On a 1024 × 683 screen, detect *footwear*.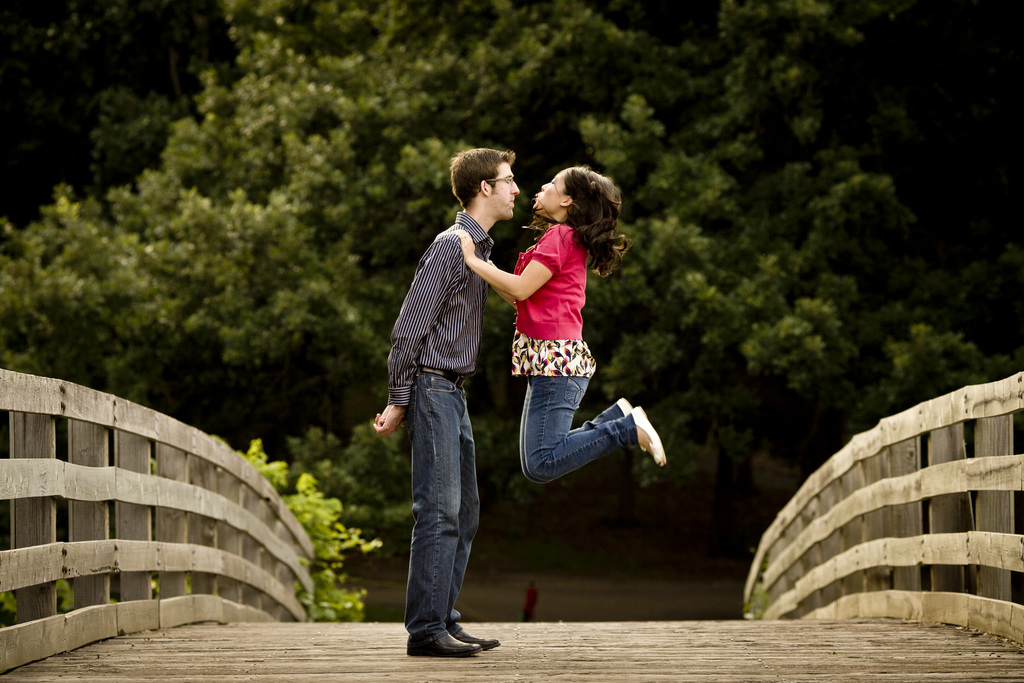
x1=624 y1=404 x2=668 y2=468.
